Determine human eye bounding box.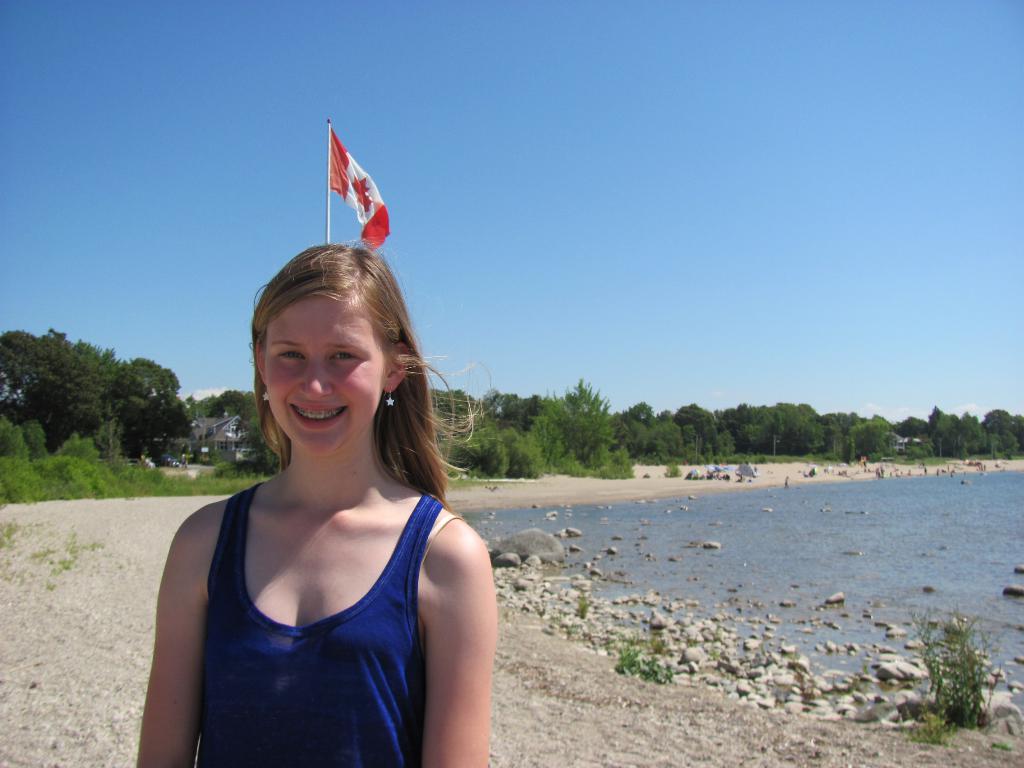
Determined: x1=329 y1=350 x2=360 y2=362.
